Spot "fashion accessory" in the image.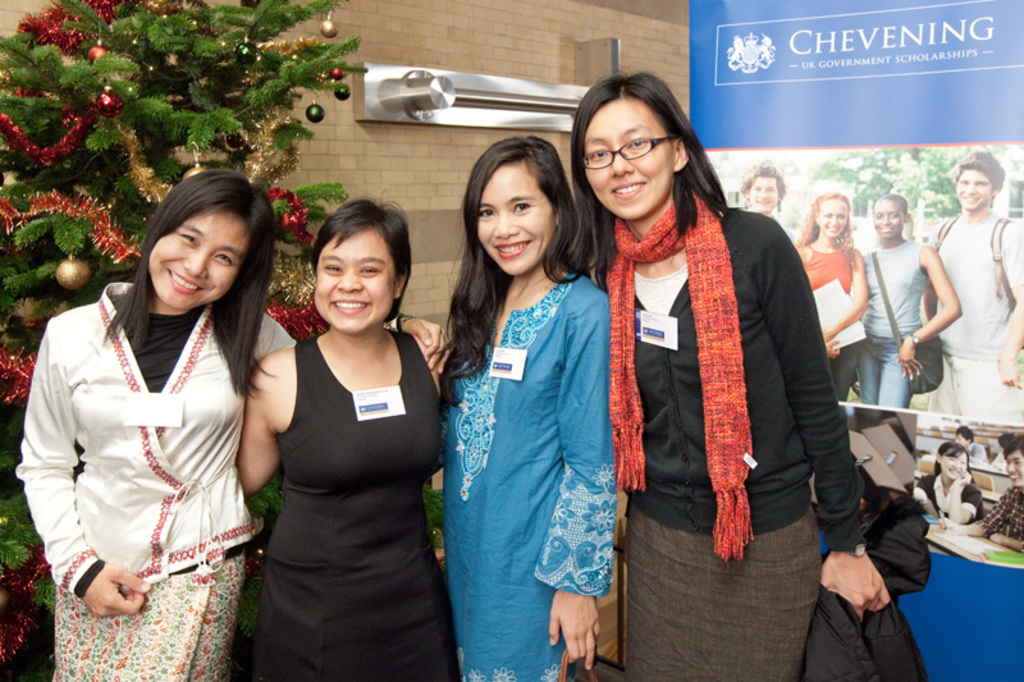
"fashion accessory" found at 933,215,1023,351.
